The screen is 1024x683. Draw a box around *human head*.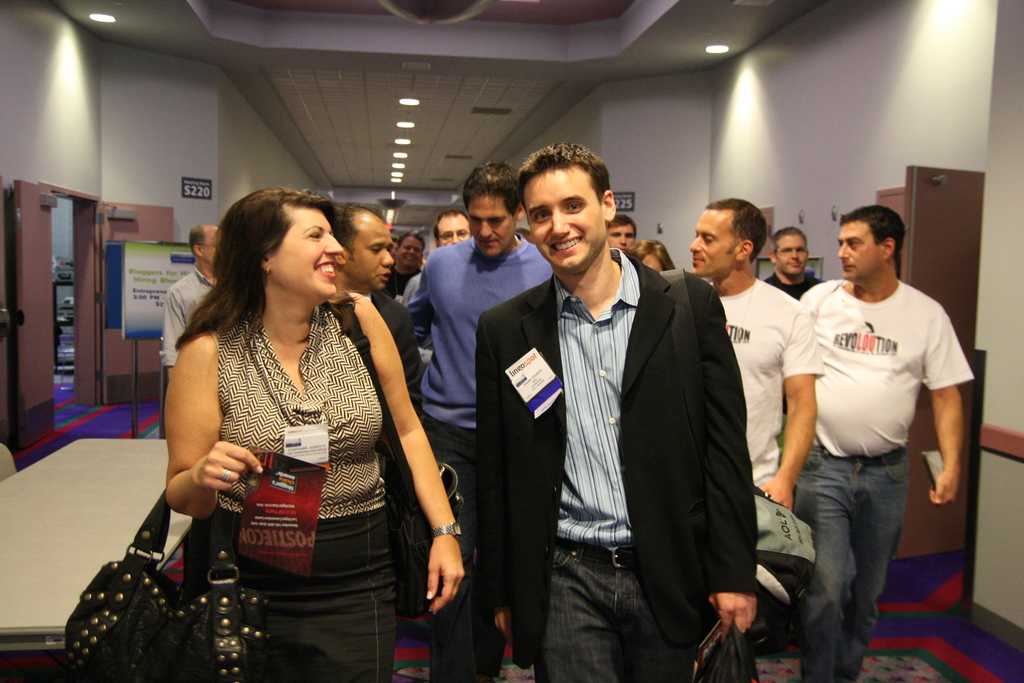
crop(630, 238, 678, 274).
